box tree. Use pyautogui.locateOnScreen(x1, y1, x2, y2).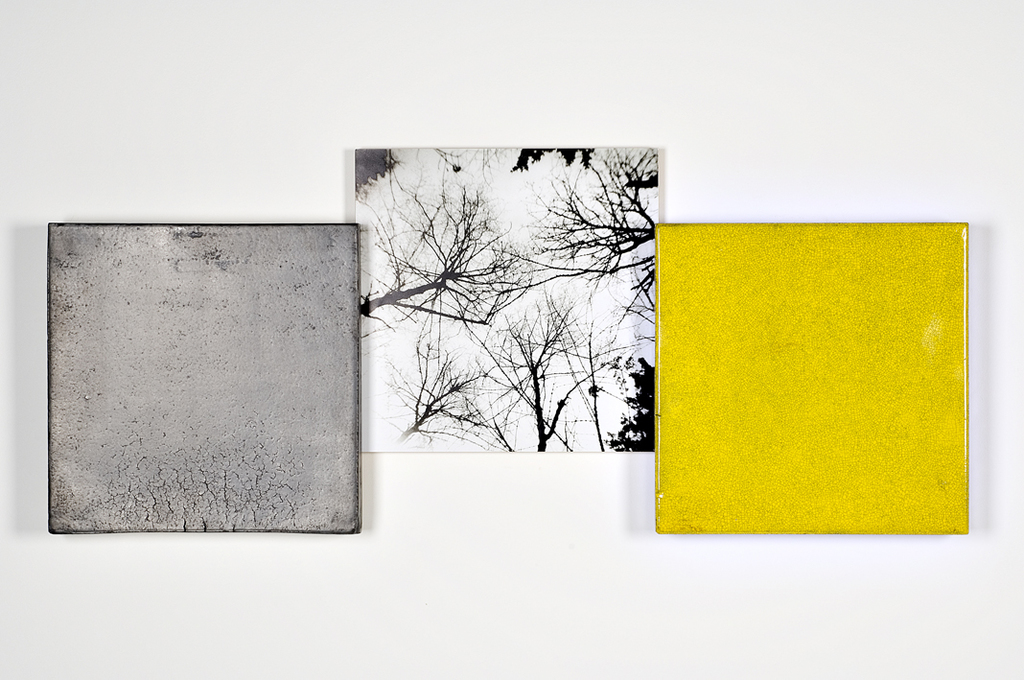
pyautogui.locateOnScreen(466, 302, 593, 451).
